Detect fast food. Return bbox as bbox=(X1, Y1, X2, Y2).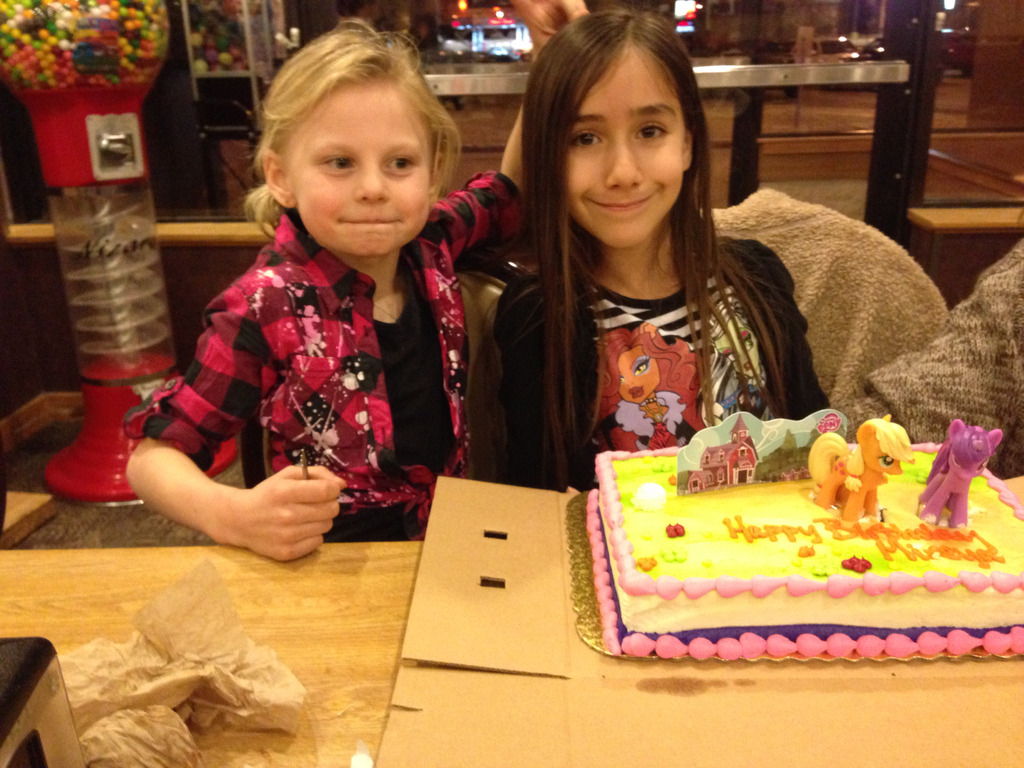
bbox=(571, 420, 1023, 680).
